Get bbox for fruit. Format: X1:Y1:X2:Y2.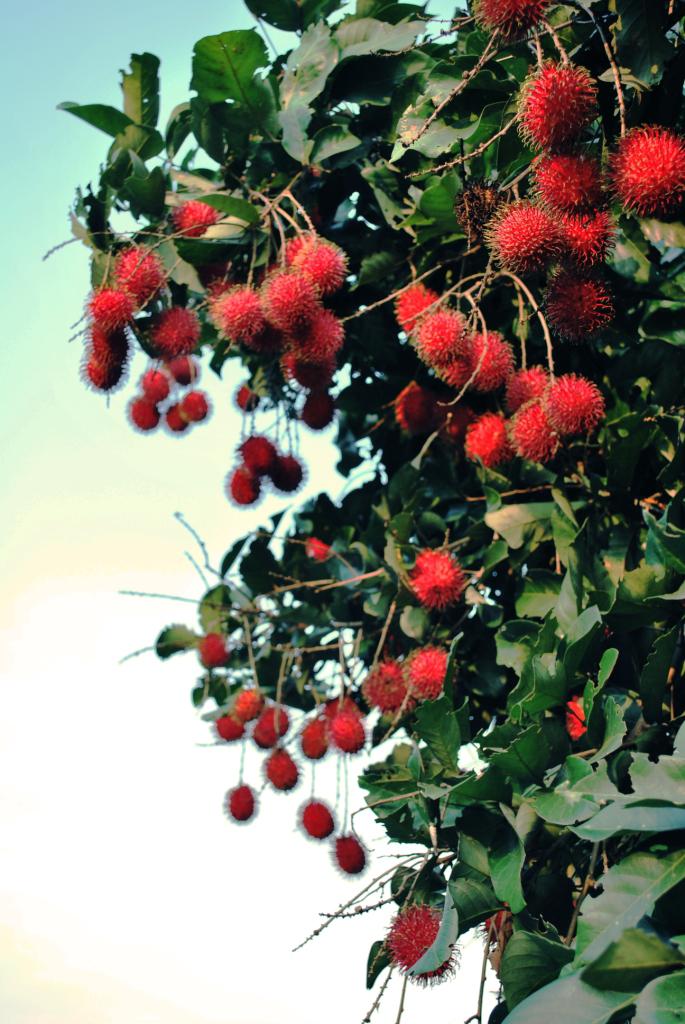
230:685:258:726.
